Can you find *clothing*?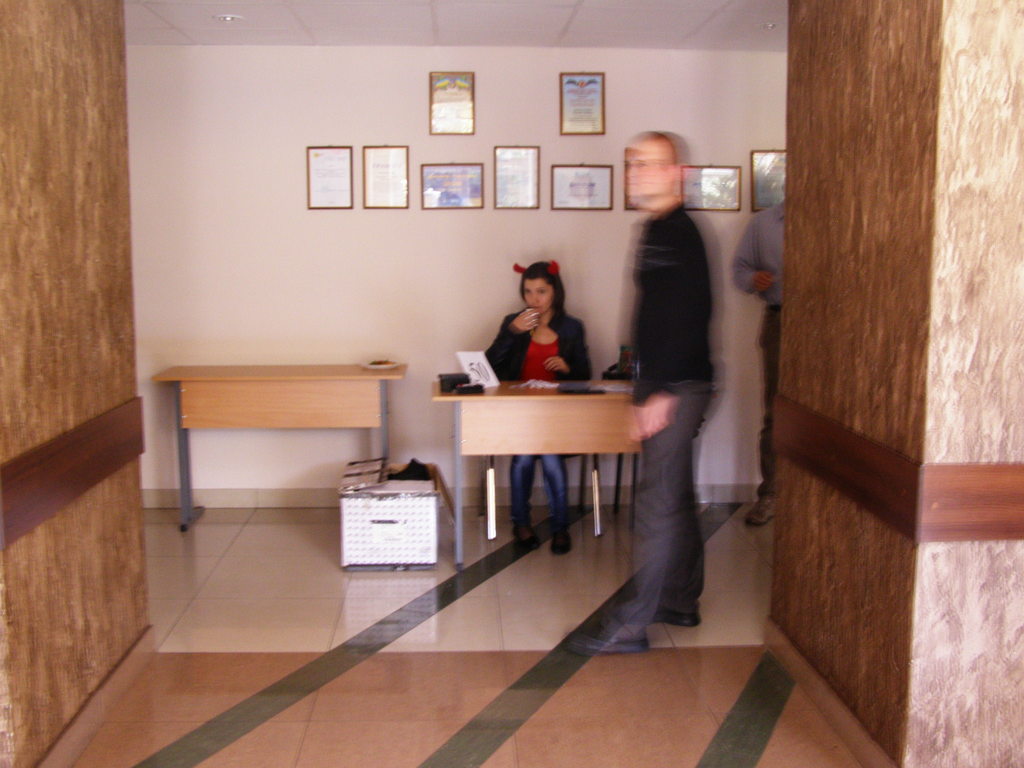
Yes, bounding box: detection(478, 303, 594, 528).
